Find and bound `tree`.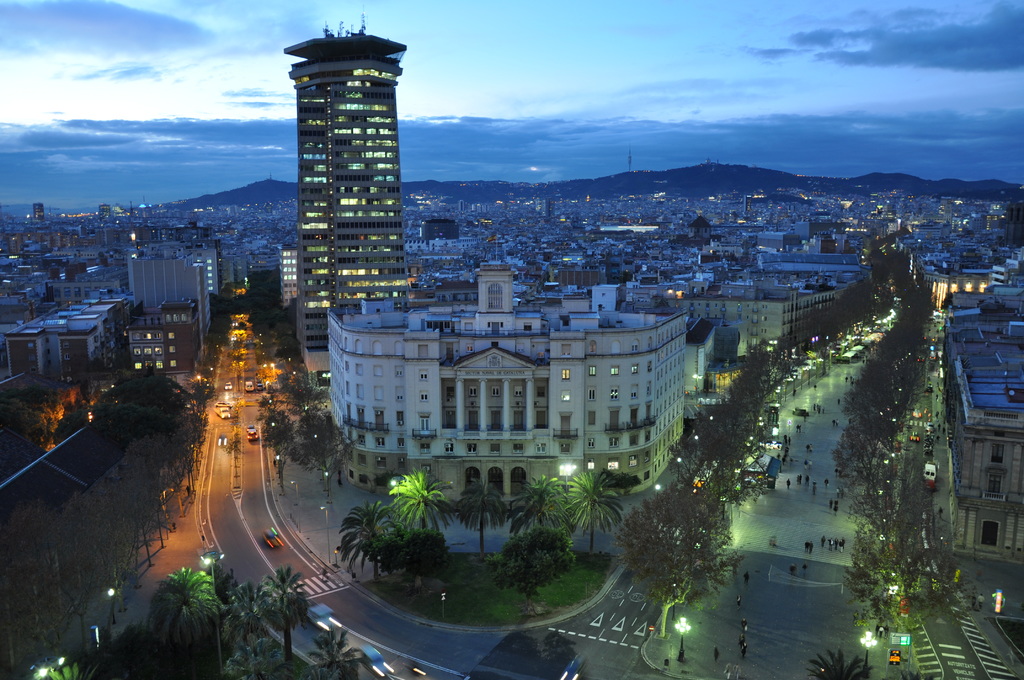
Bound: region(486, 523, 576, 607).
